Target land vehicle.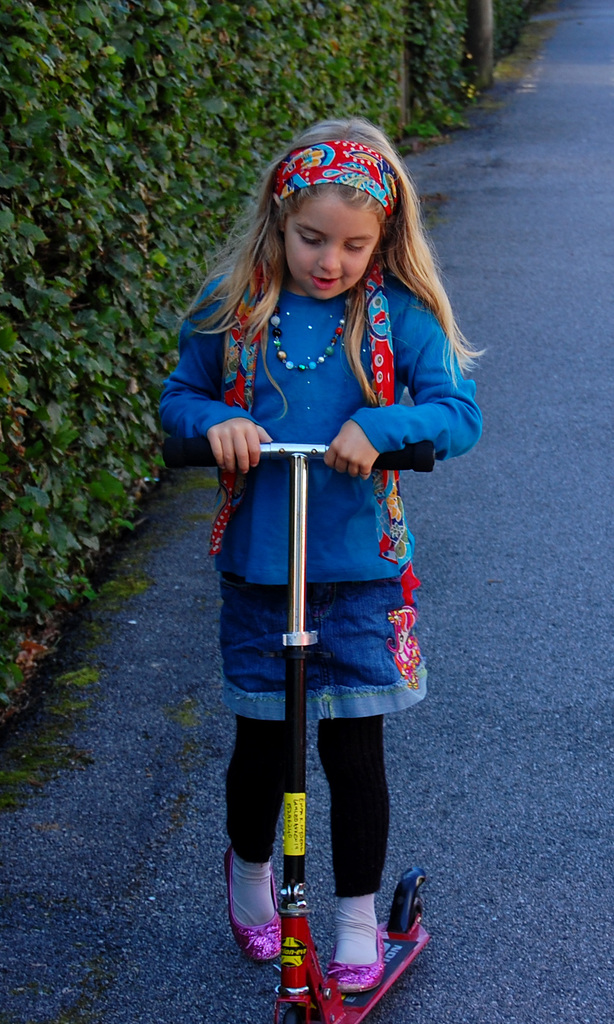
Target region: 156,437,432,1023.
